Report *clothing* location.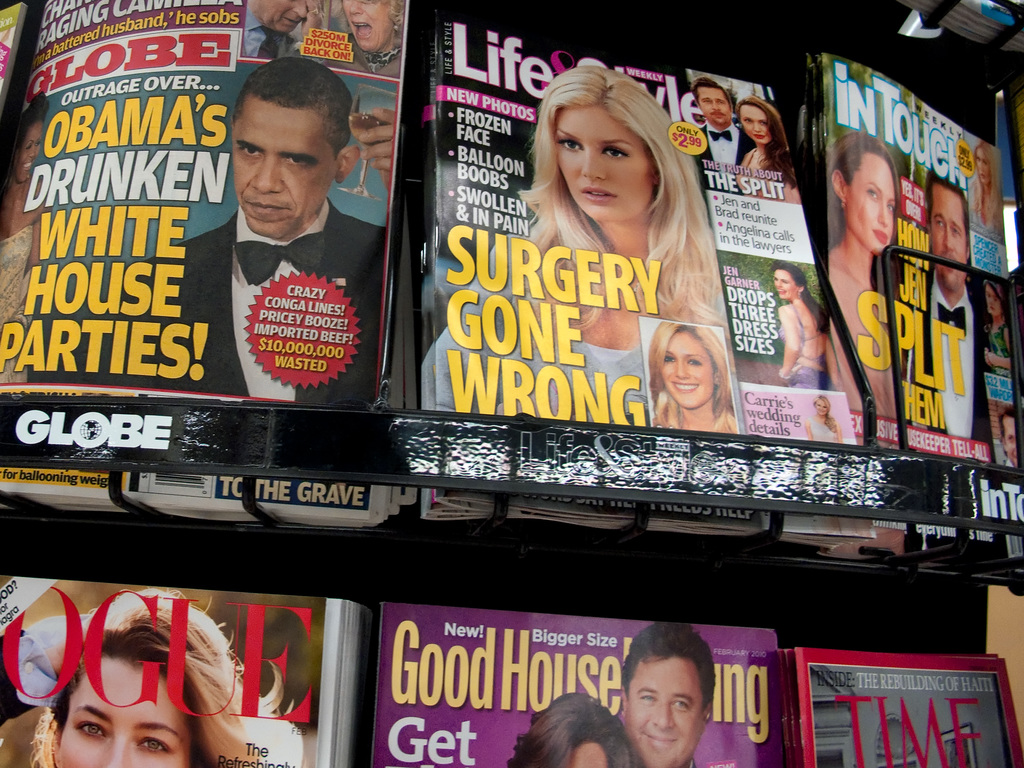
Report: BBox(412, 287, 646, 415).
